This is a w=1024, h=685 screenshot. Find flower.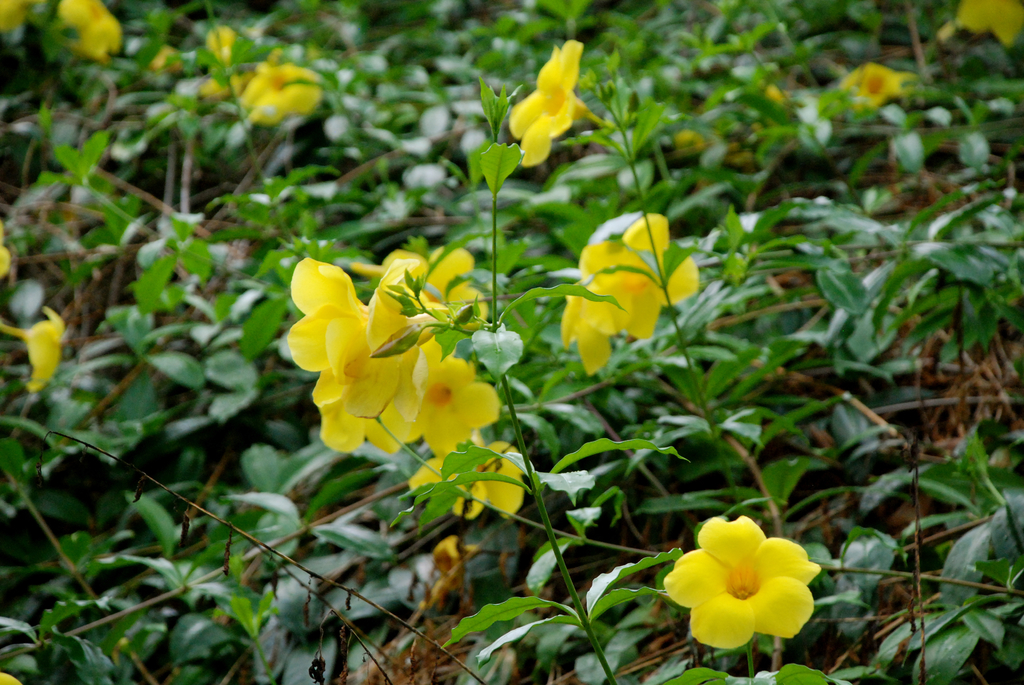
Bounding box: rect(663, 516, 826, 650).
